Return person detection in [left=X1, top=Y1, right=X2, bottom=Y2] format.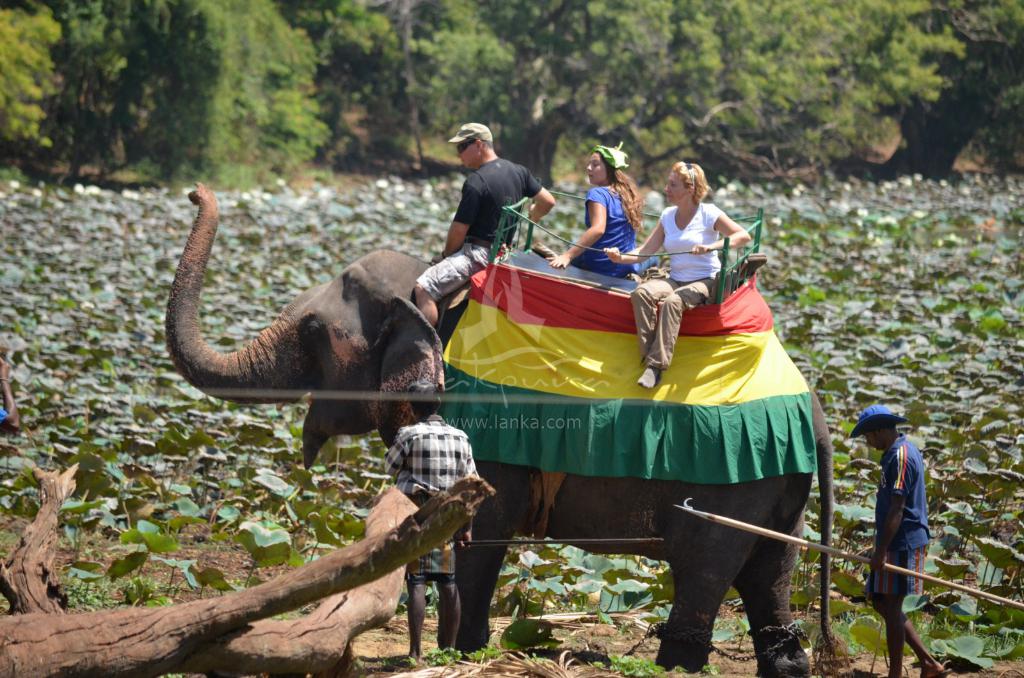
[left=364, top=384, right=481, bottom=671].
